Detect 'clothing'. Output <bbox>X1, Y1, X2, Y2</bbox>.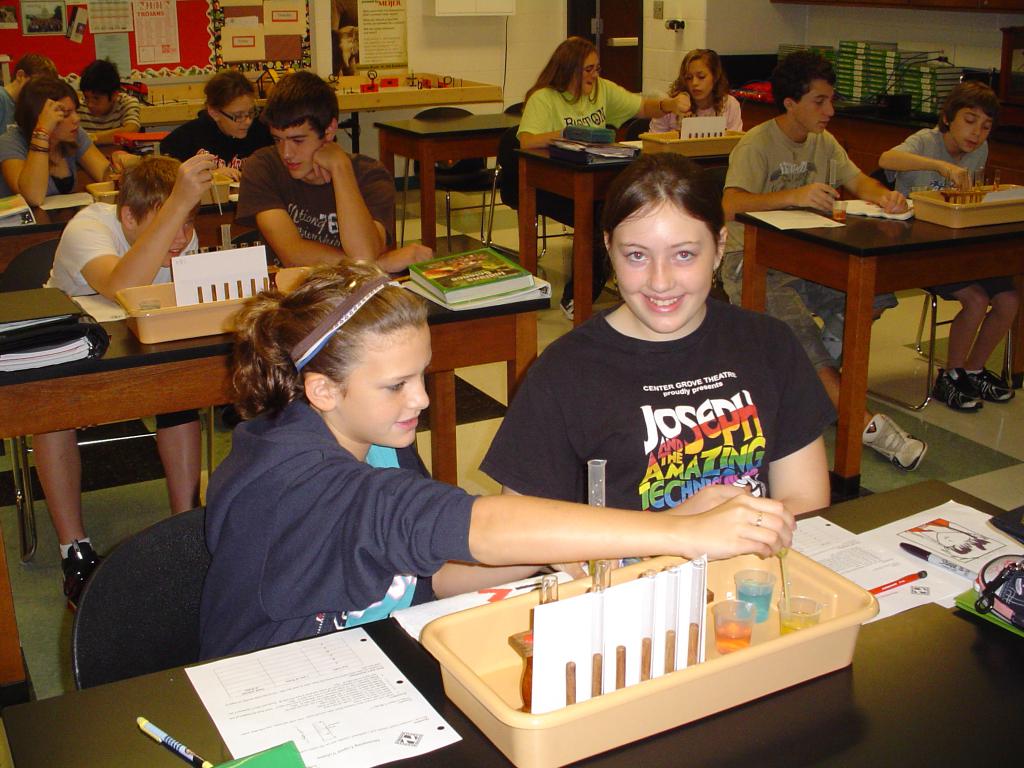
<bbox>521, 76, 642, 305</bbox>.
